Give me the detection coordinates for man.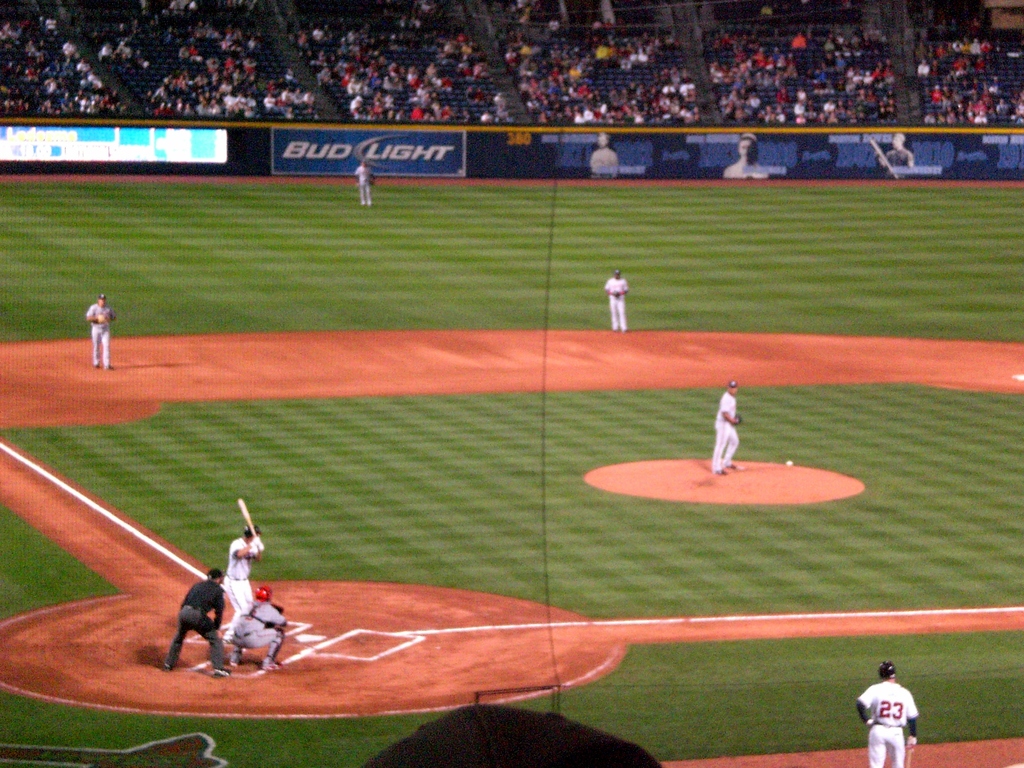
box=[88, 296, 115, 371].
